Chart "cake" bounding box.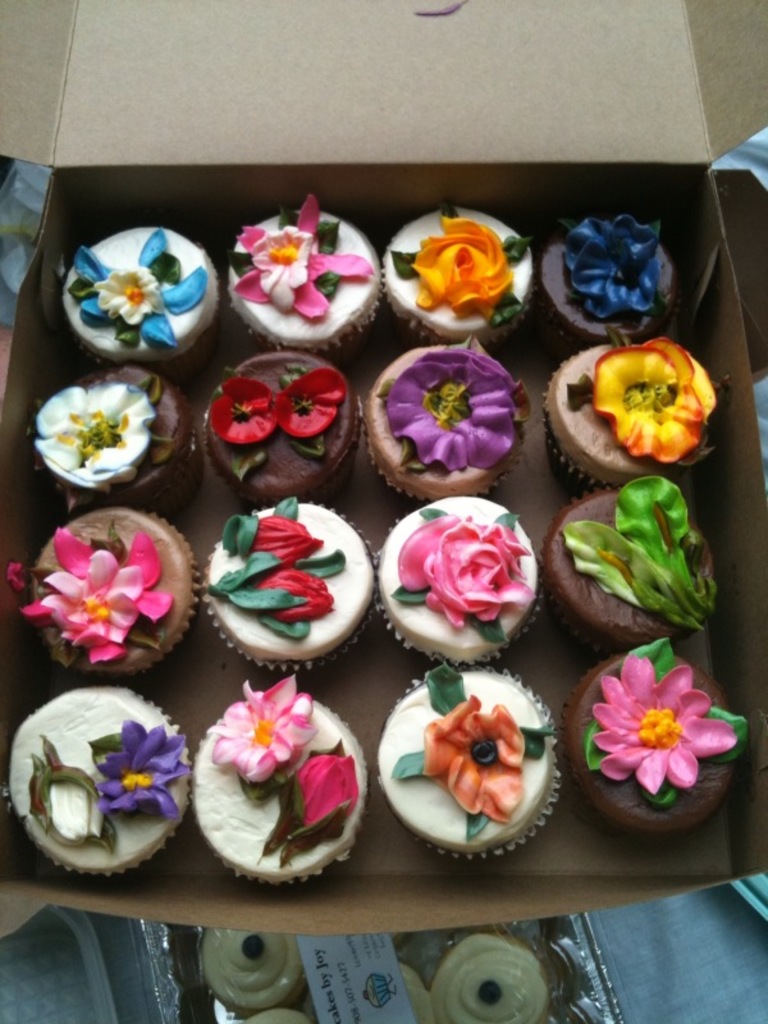
Charted: [14, 364, 197, 509].
